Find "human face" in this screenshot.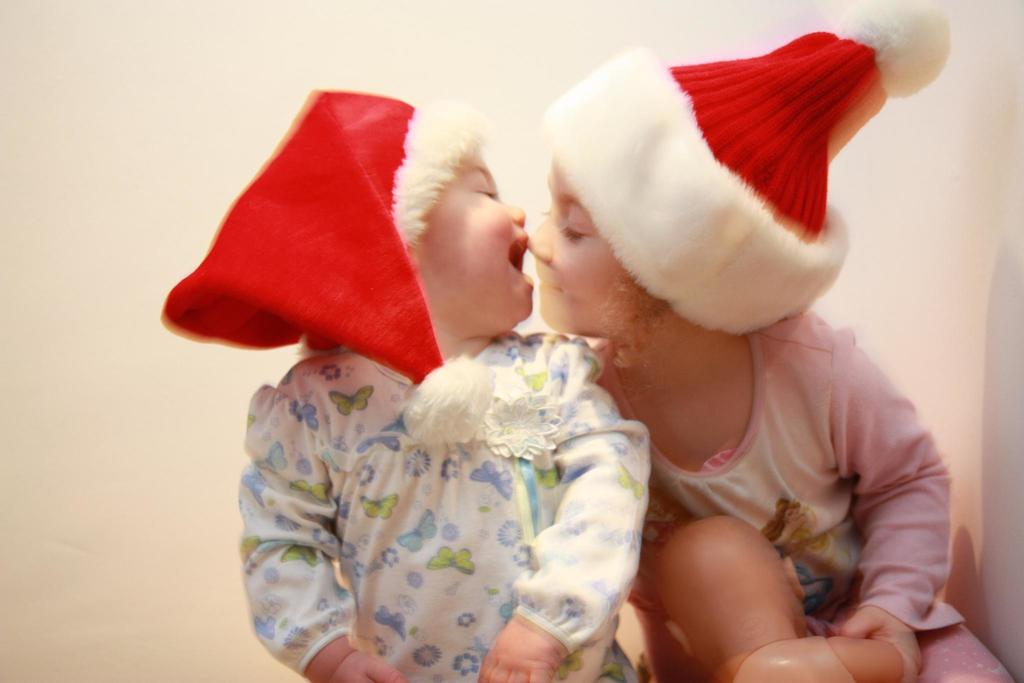
The bounding box for "human face" is 526:158:660:334.
